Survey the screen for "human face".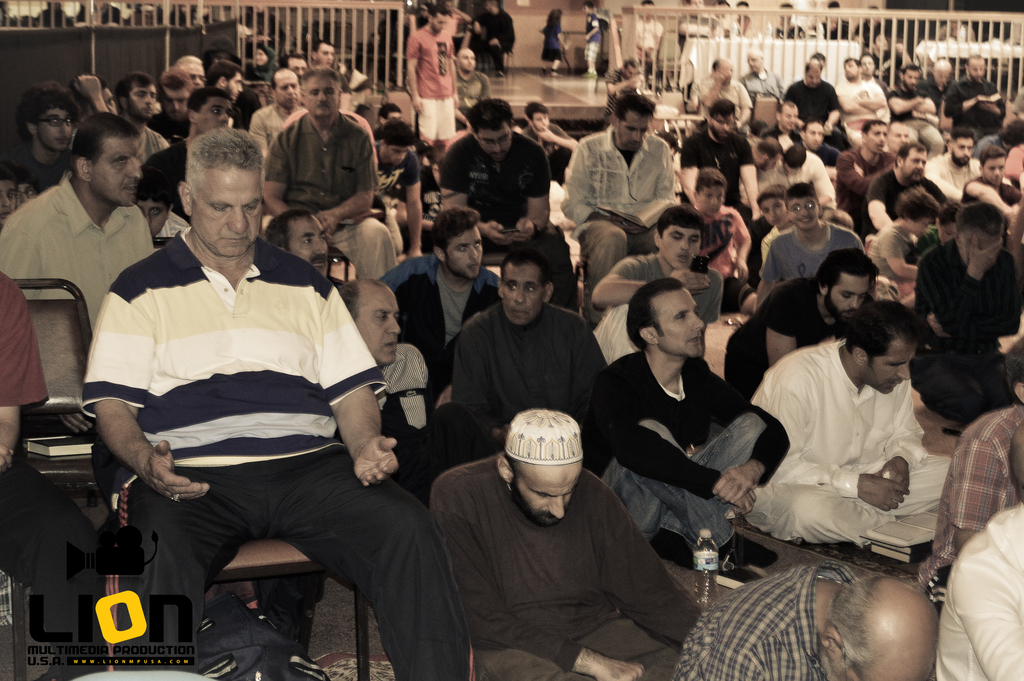
Survey found: Rect(867, 123, 888, 154).
